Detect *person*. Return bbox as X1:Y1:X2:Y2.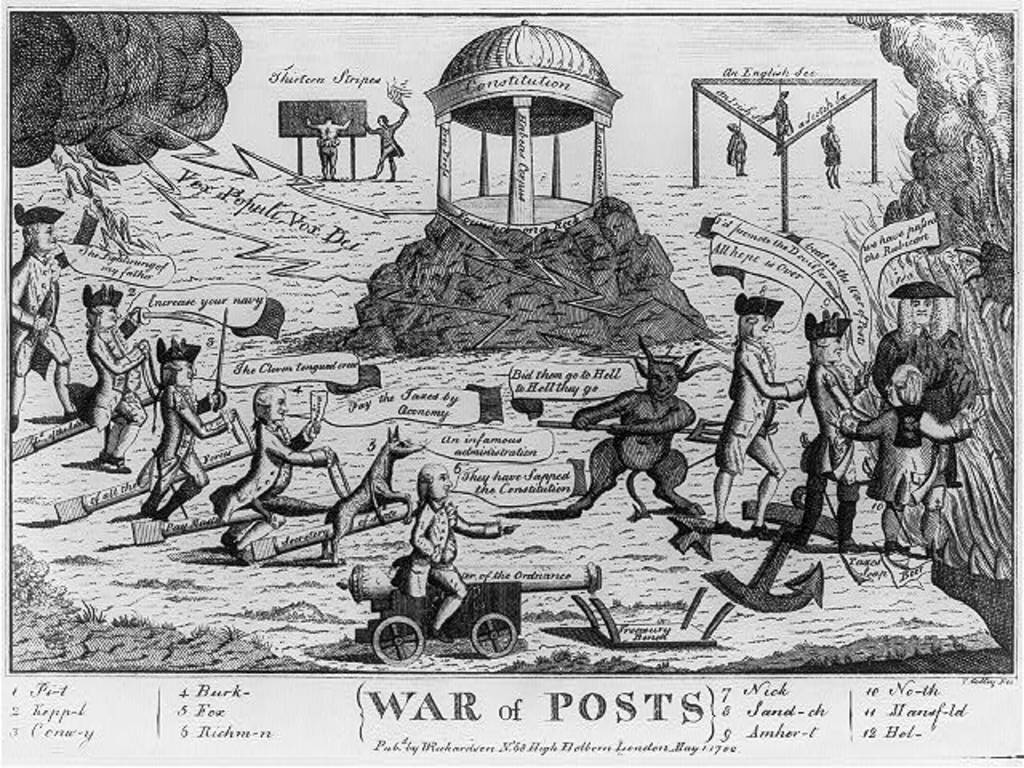
867:278:981:562.
